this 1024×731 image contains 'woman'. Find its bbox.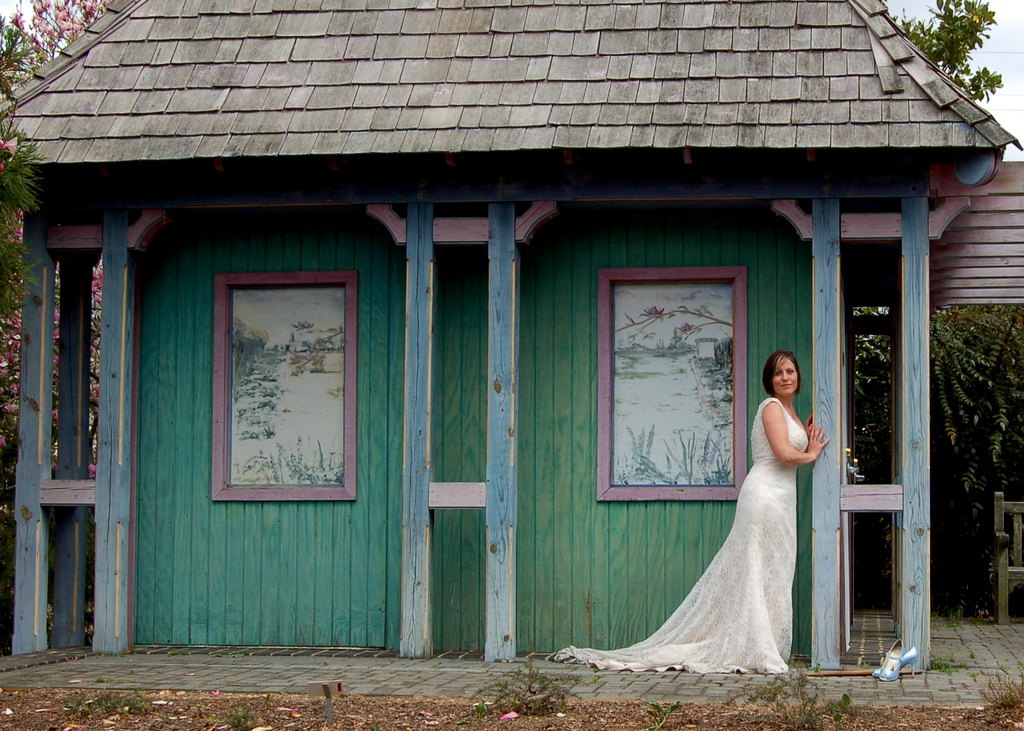
l=629, t=337, r=835, b=697.
